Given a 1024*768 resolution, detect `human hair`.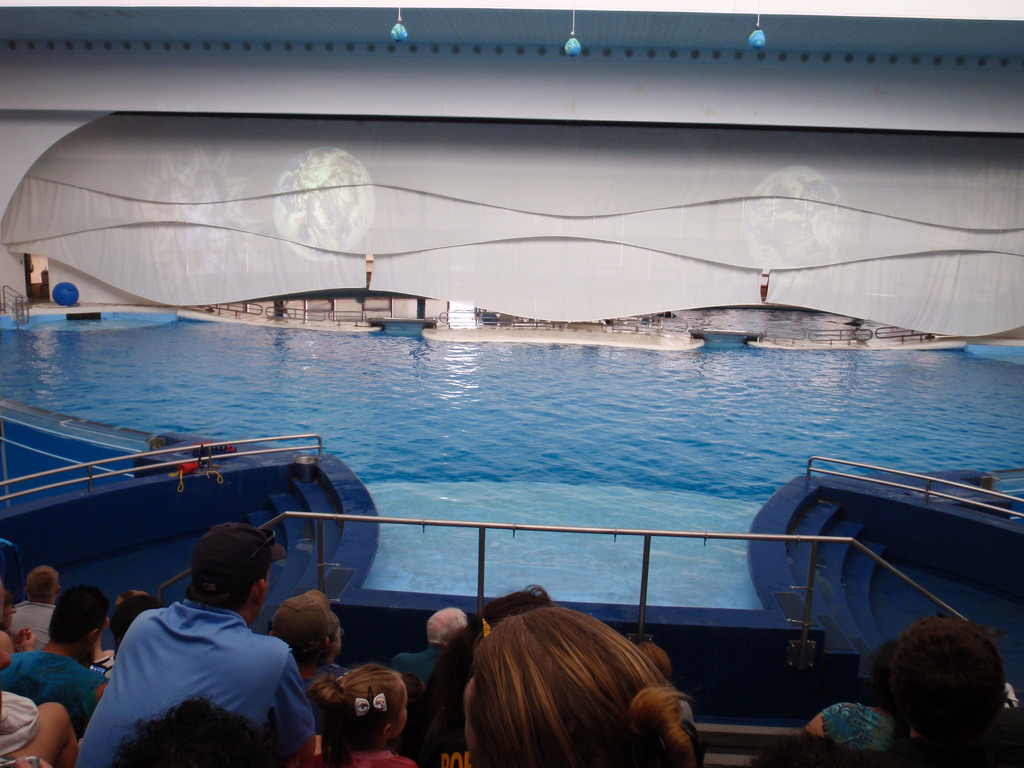
{"x1": 467, "y1": 604, "x2": 692, "y2": 767}.
